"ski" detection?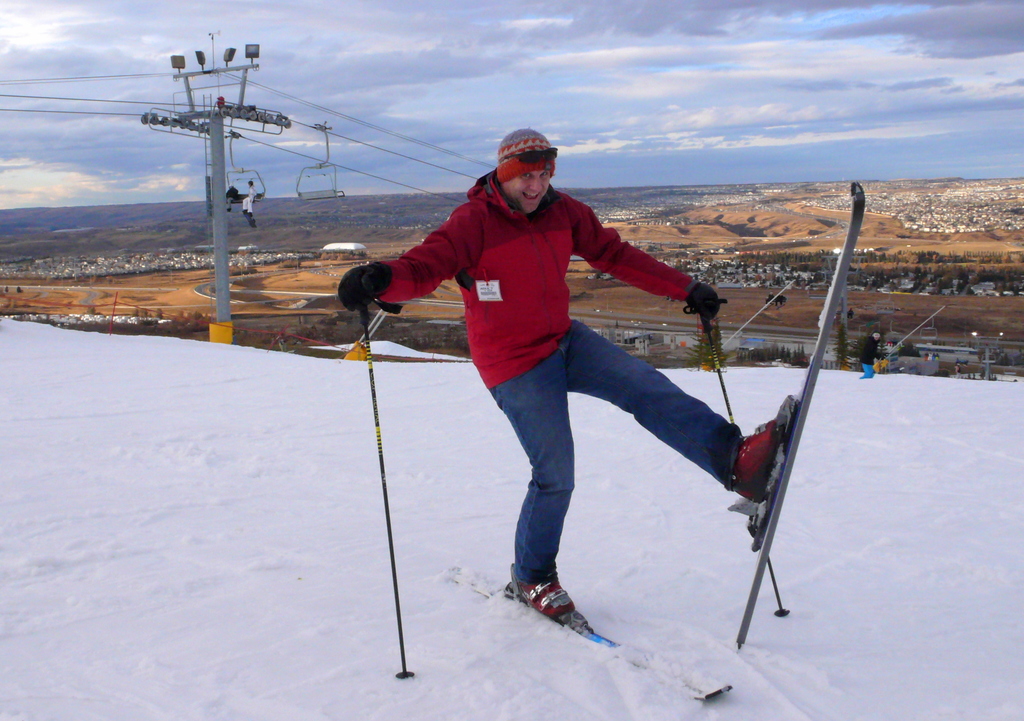
<box>436,557,732,701</box>
